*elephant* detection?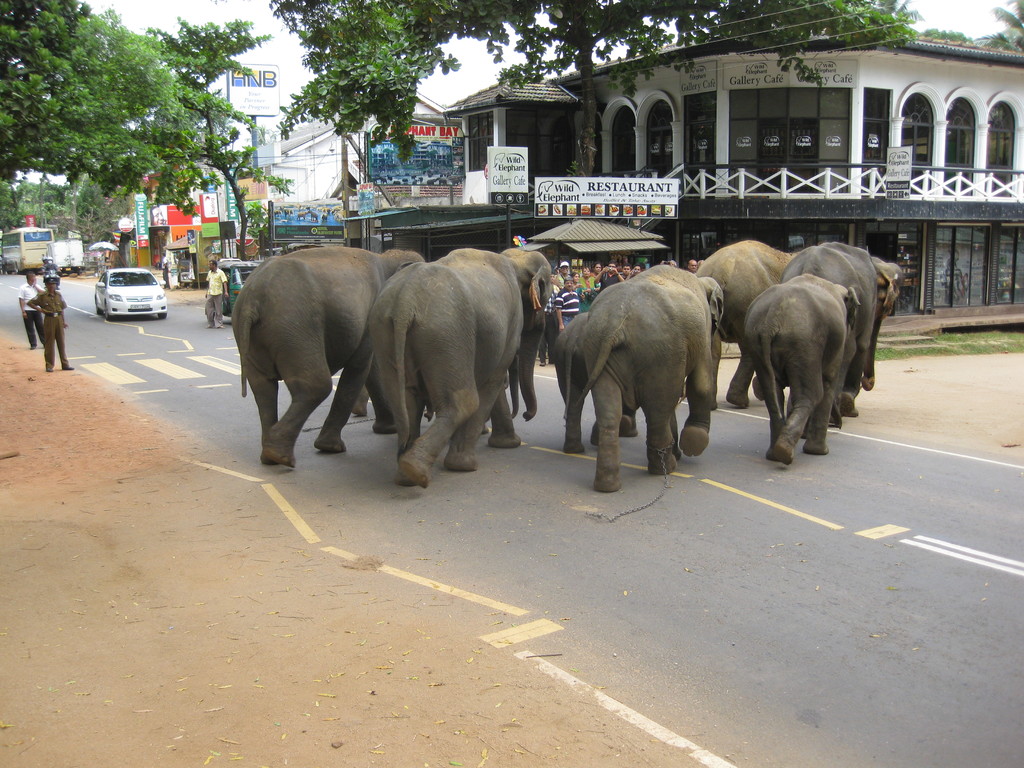
bbox=[743, 269, 850, 468]
